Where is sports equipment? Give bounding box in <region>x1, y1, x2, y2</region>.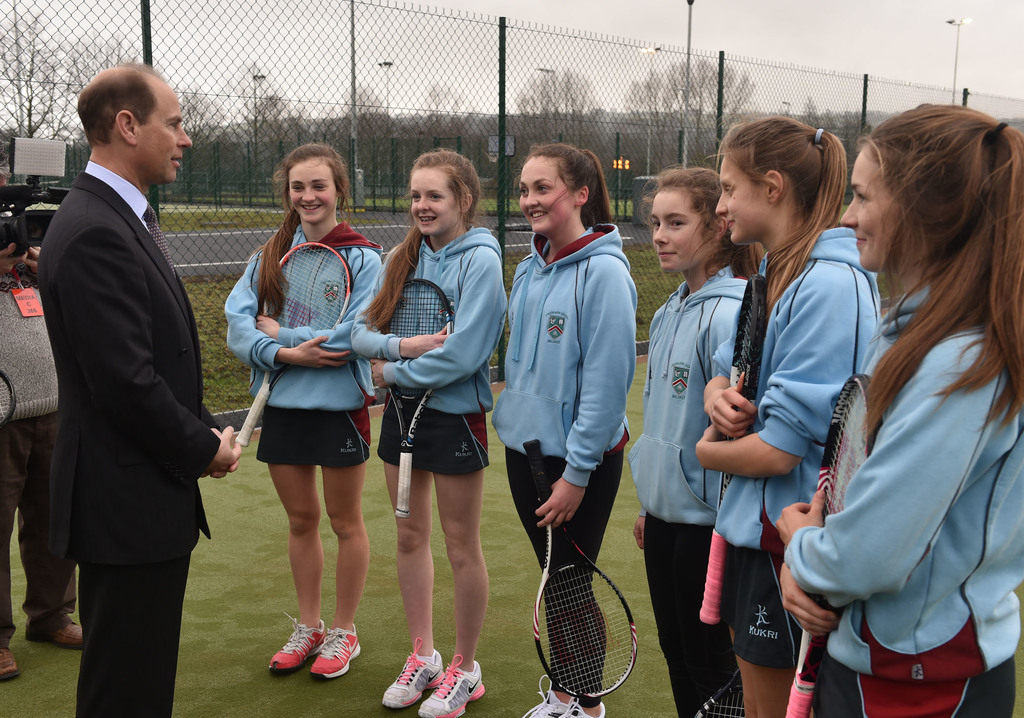
<region>383, 635, 446, 714</region>.
